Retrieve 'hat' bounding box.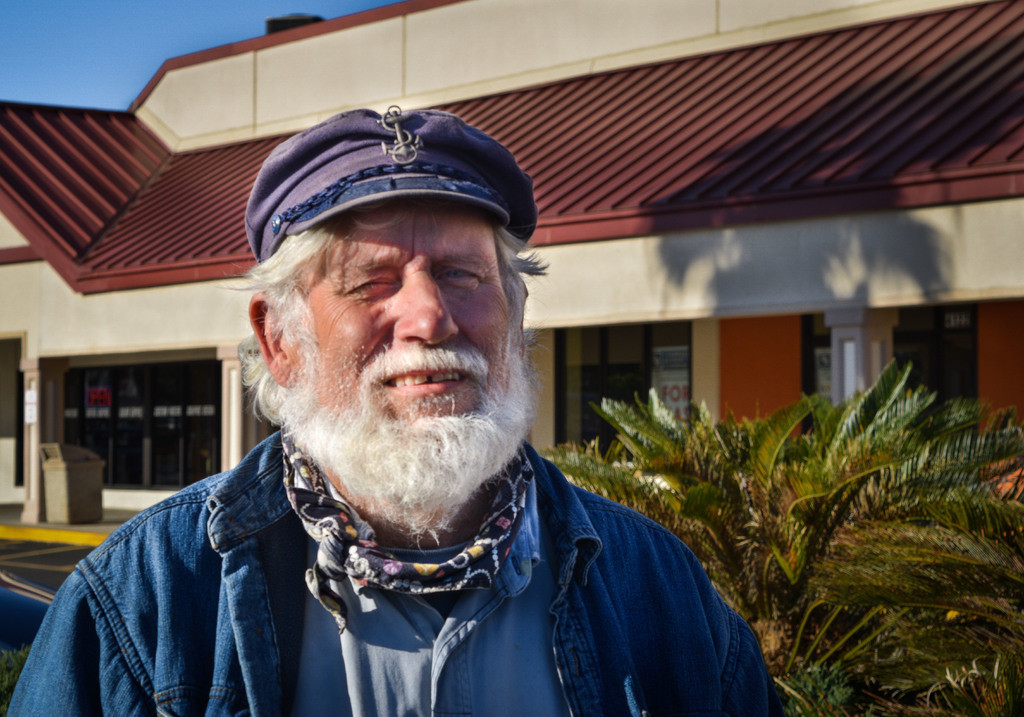
Bounding box: (244,103,536,267).
